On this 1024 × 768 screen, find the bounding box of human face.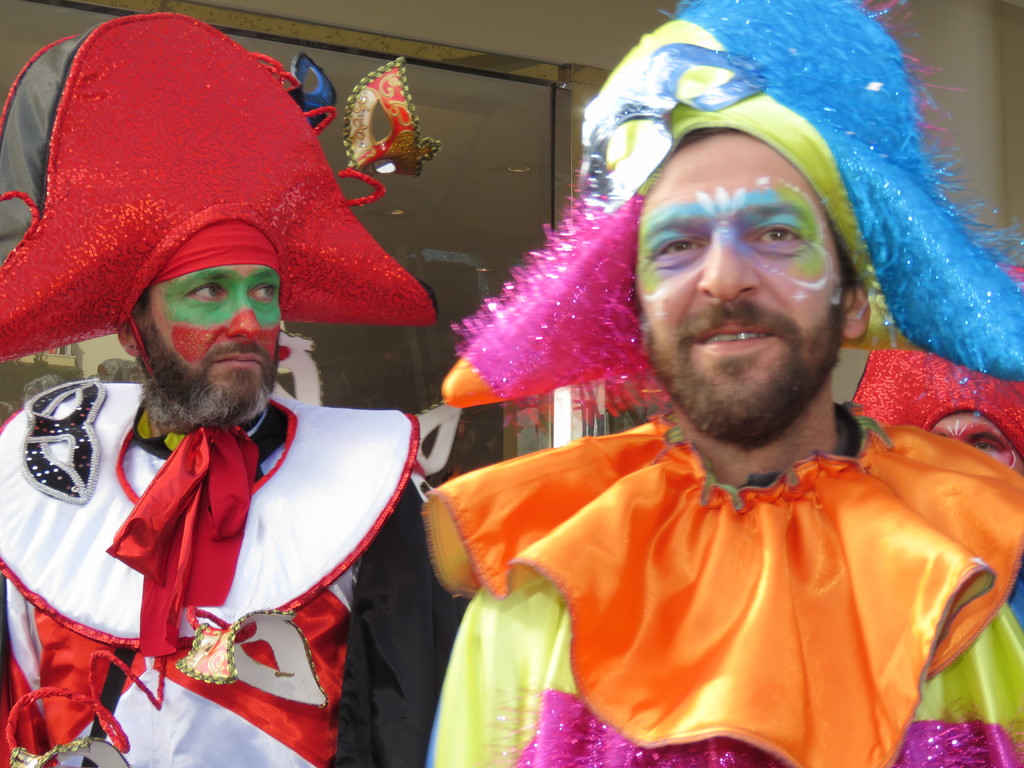
Bounding box: region(635, 132, 844, 431).
